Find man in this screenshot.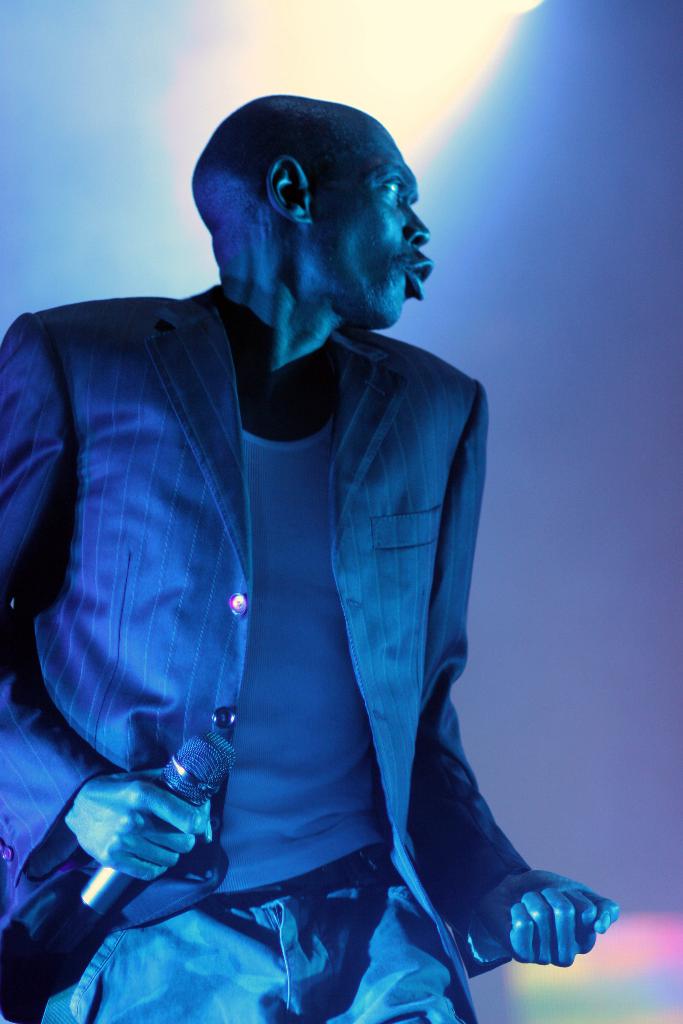
The bounding box for man is [left=29, top=96, right=559, bottom=1020].
